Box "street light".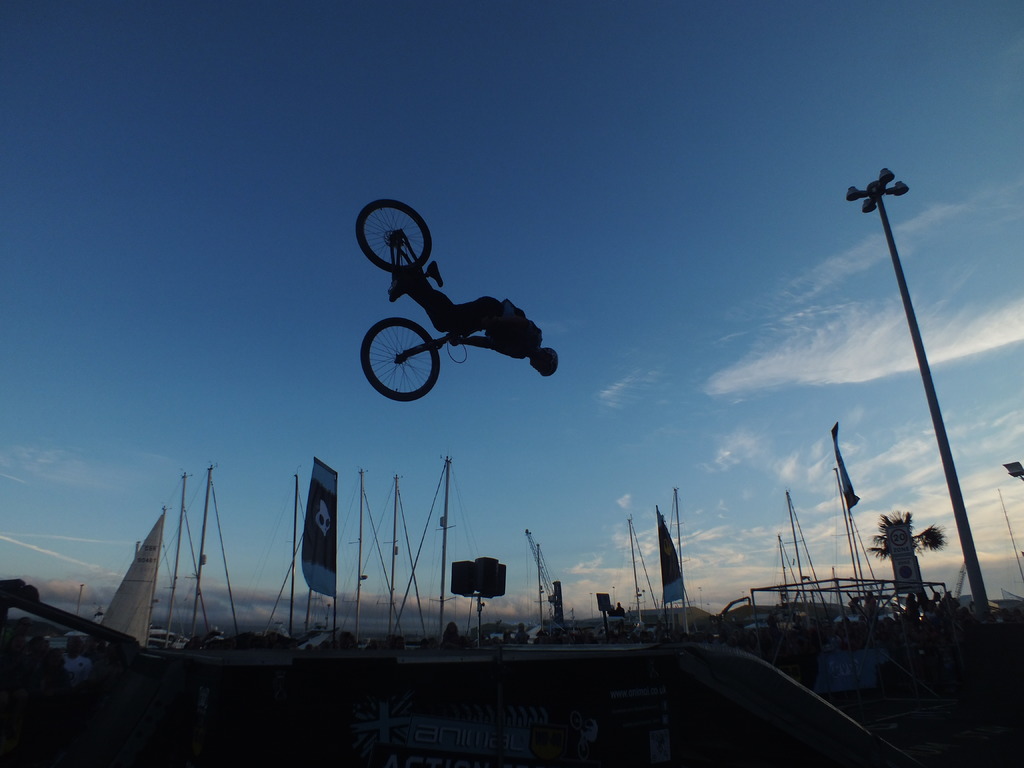
region(1004, 461, 1023, 482).
